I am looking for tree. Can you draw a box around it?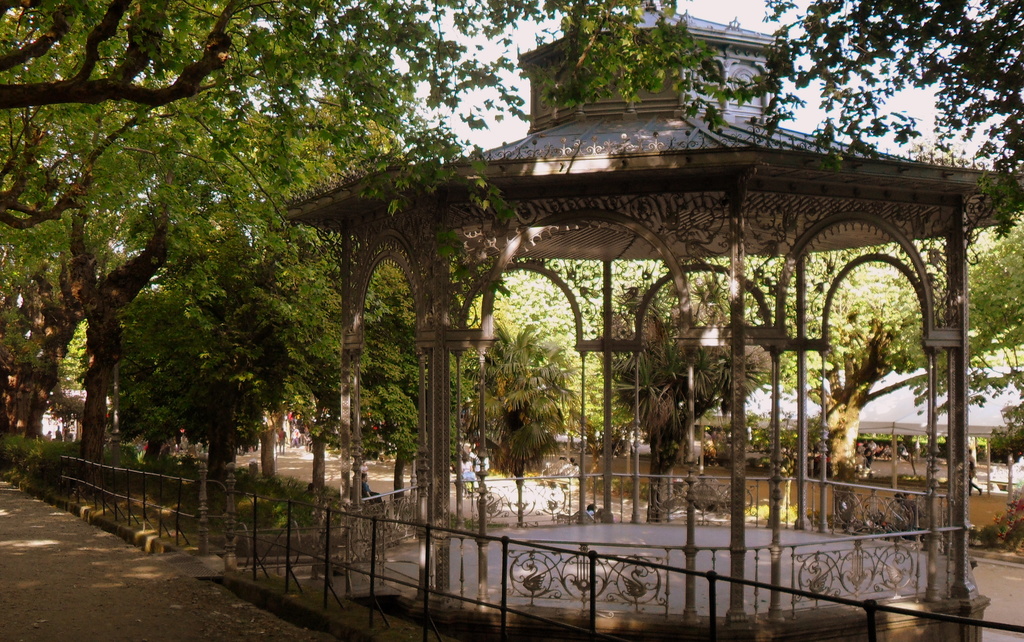
Sure, the bounding box is [left=741, top=0, right=1023, bottom=234].
